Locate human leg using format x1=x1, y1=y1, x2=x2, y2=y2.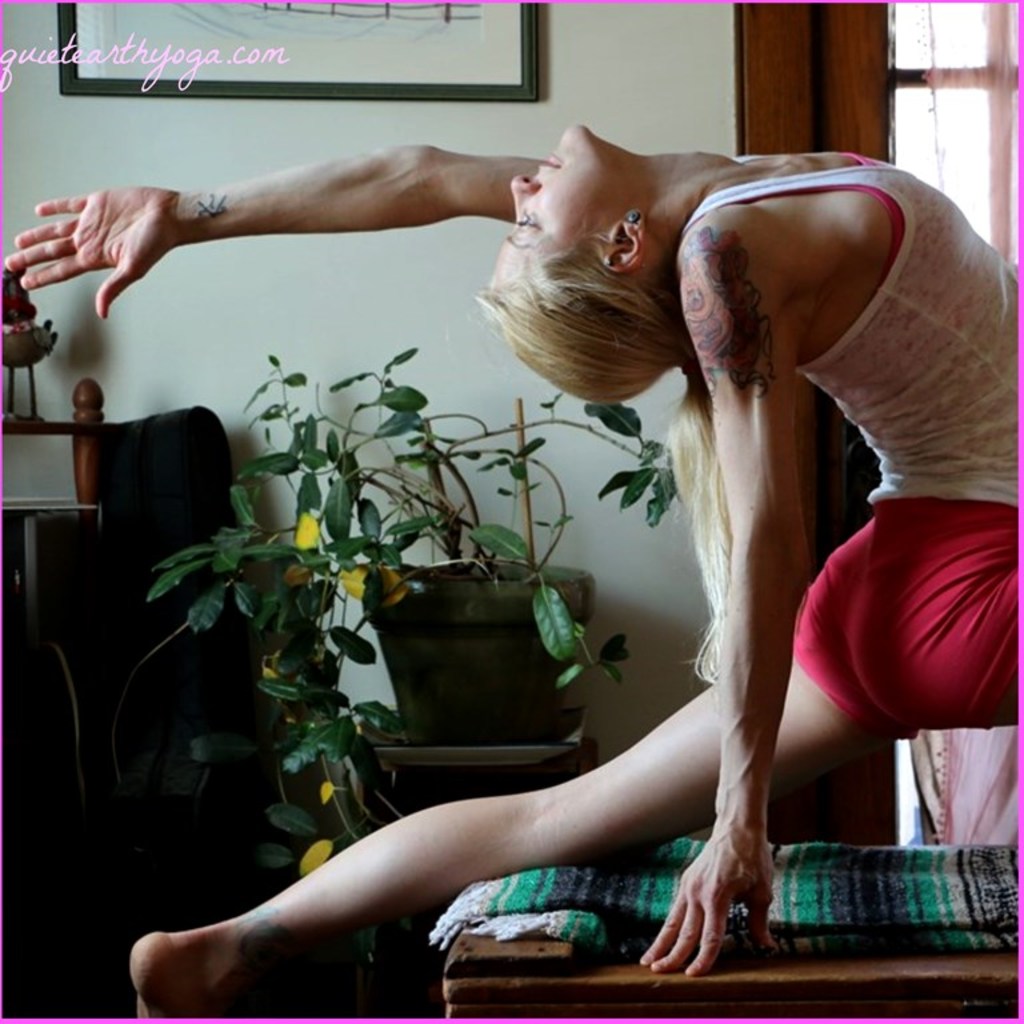
x1=132, y1=501, x2=912, y2=1023.
